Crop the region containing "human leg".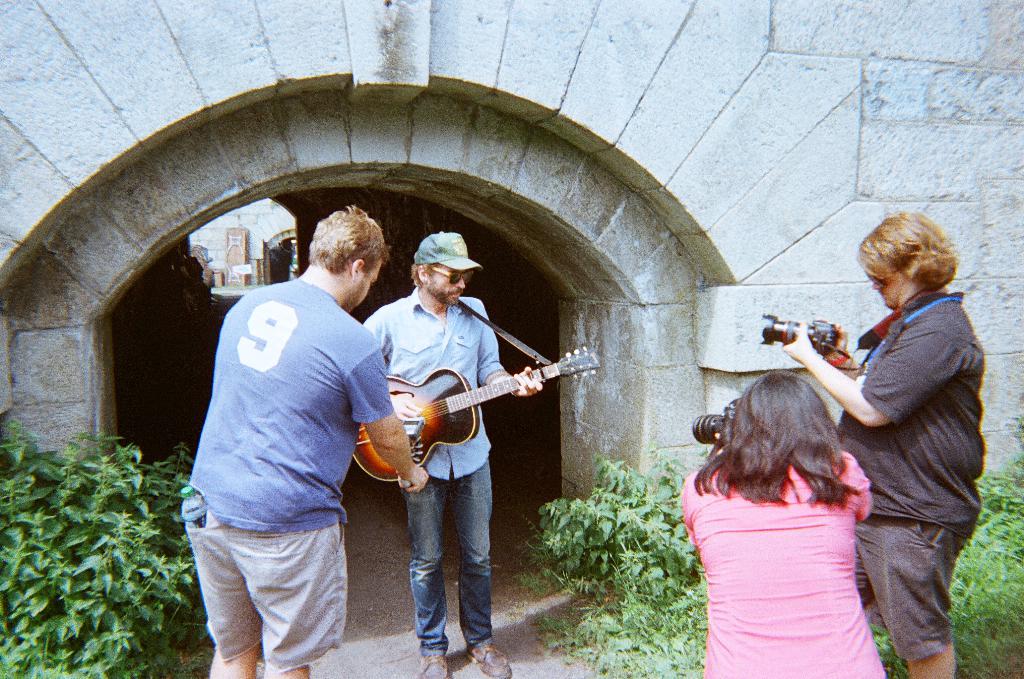
Crop region: x1=852 y1=519 x2=965 y2=678.
